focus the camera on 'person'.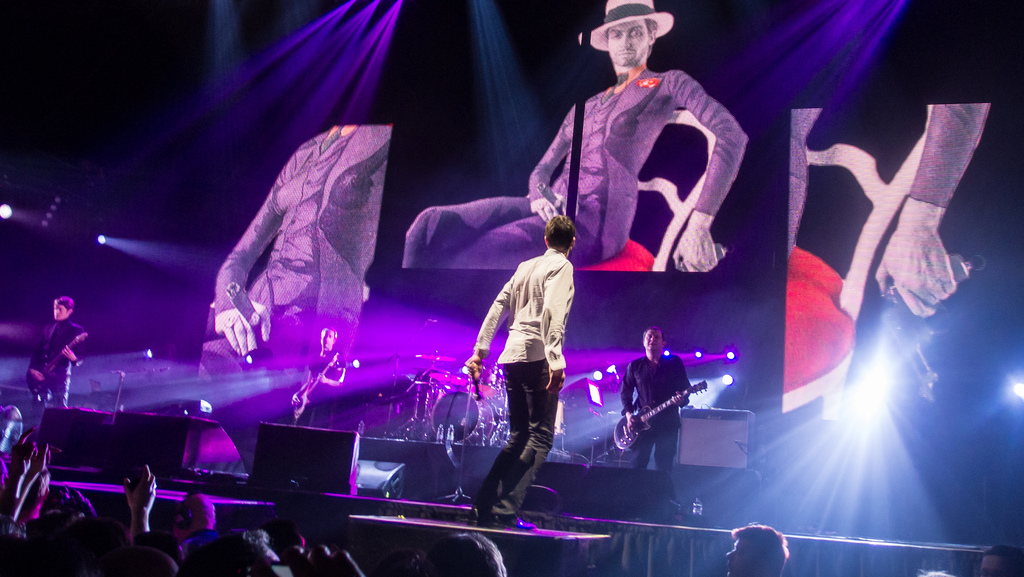
Focus region: x1=123 y1=462 x2=164 y2=548.
